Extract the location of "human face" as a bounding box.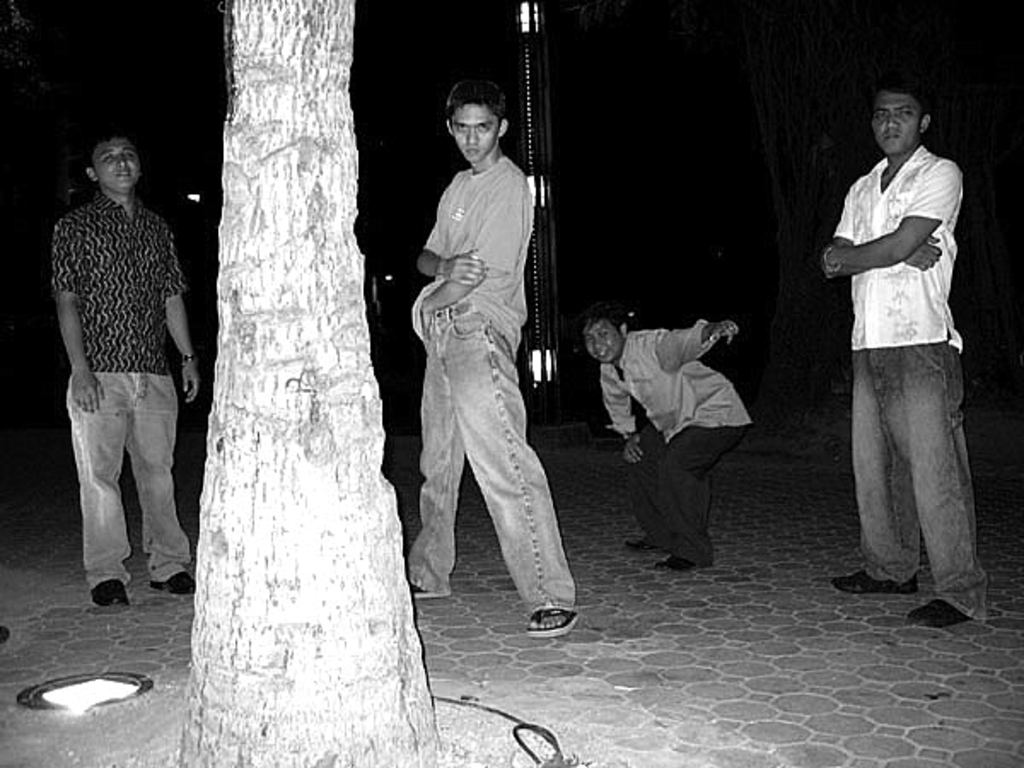
[left=584, top=321, right=626, bottom=360].
